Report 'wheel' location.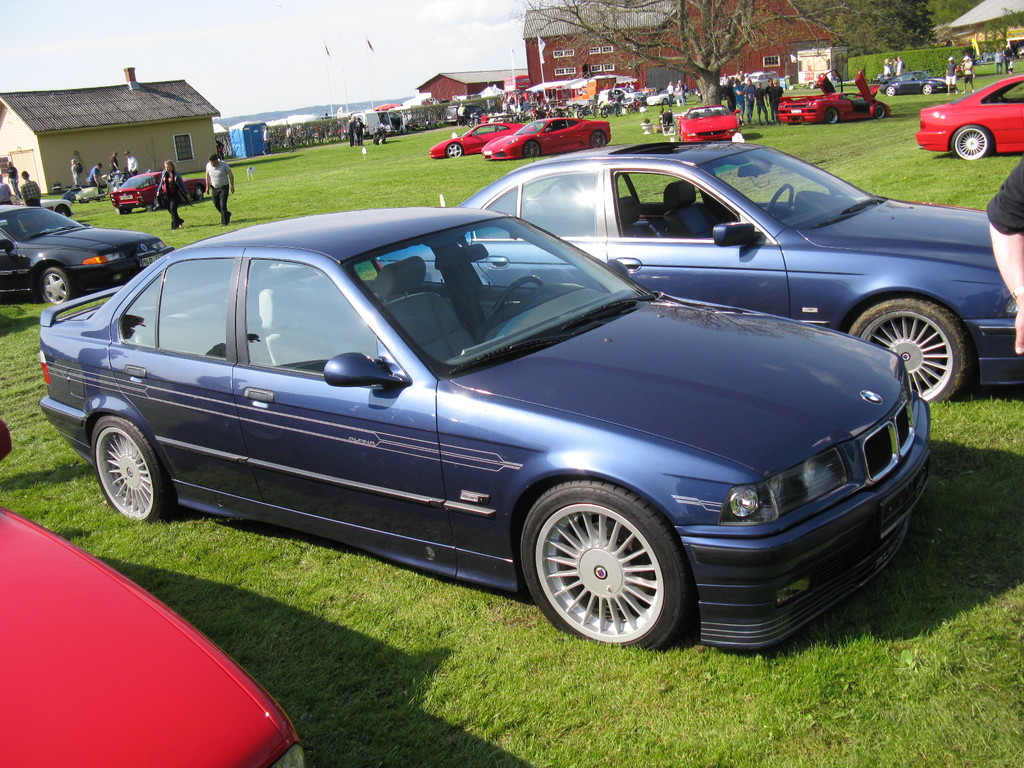
Report: rect(90, 412, 173, 525).
